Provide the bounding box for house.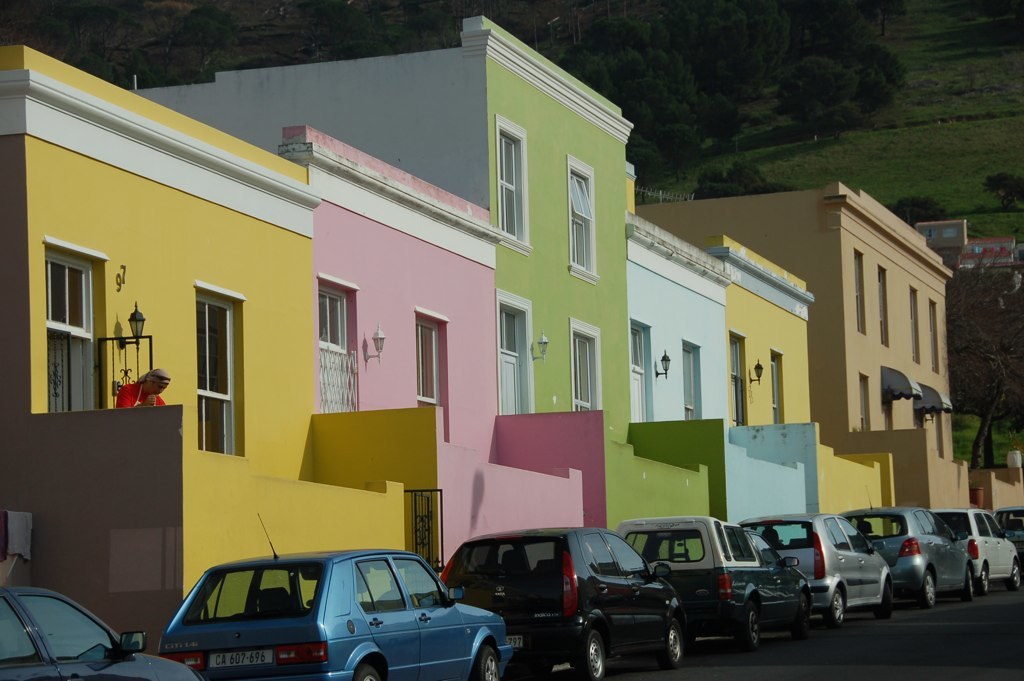
locate(0, 131, 431, 604).
